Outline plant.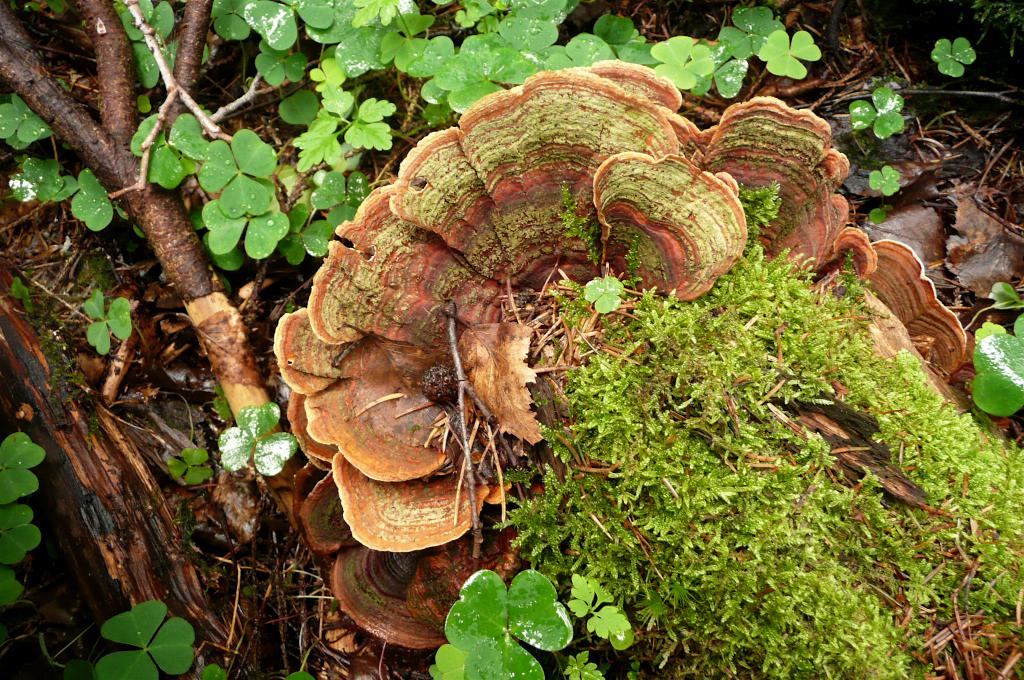
Outline: detection(563, 647, 605, 679).
